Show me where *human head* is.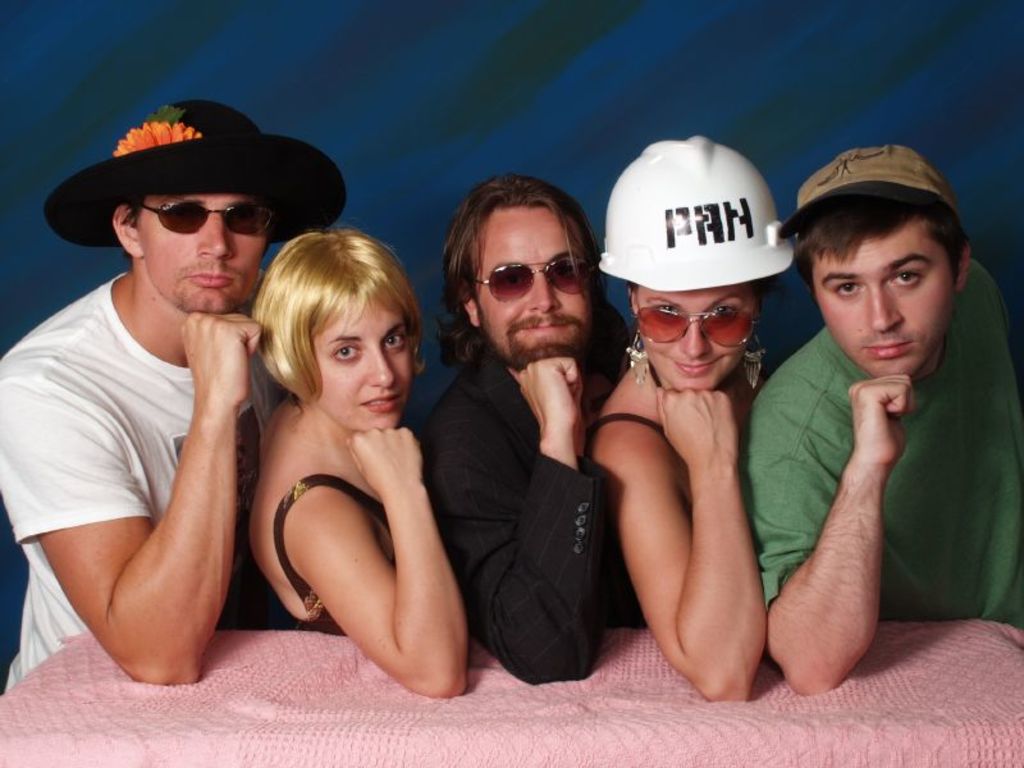
*human head* is at select_region(250, 223, 422, 439).
